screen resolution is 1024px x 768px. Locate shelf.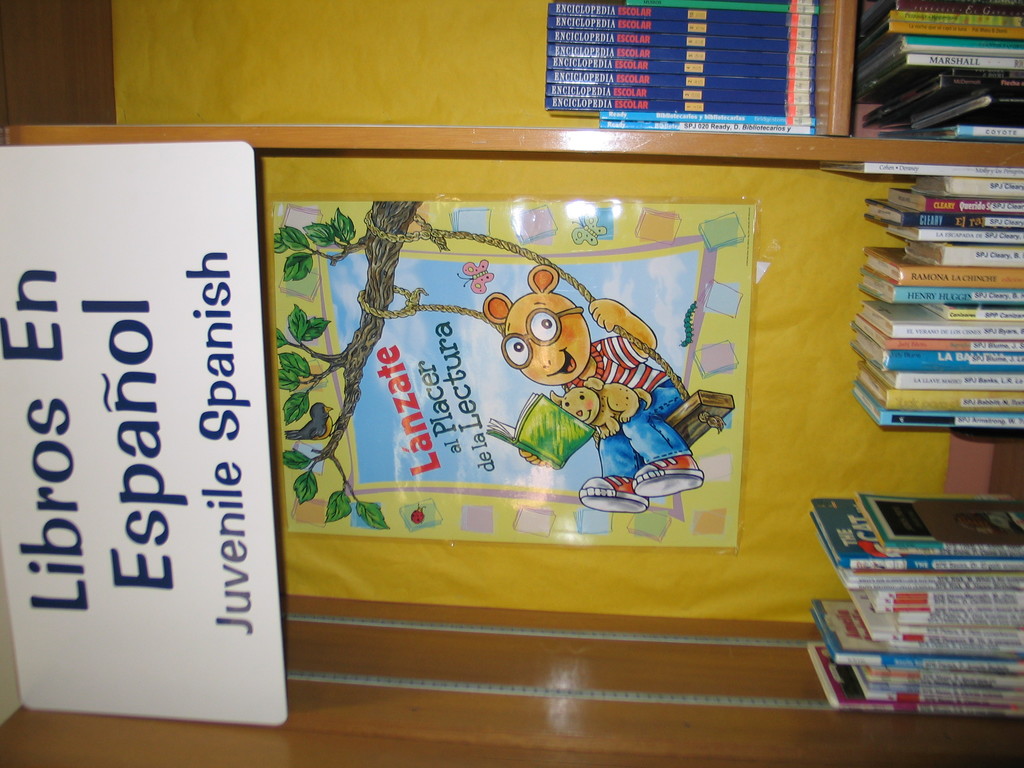
Rect(0, 0, 1023, 767).
